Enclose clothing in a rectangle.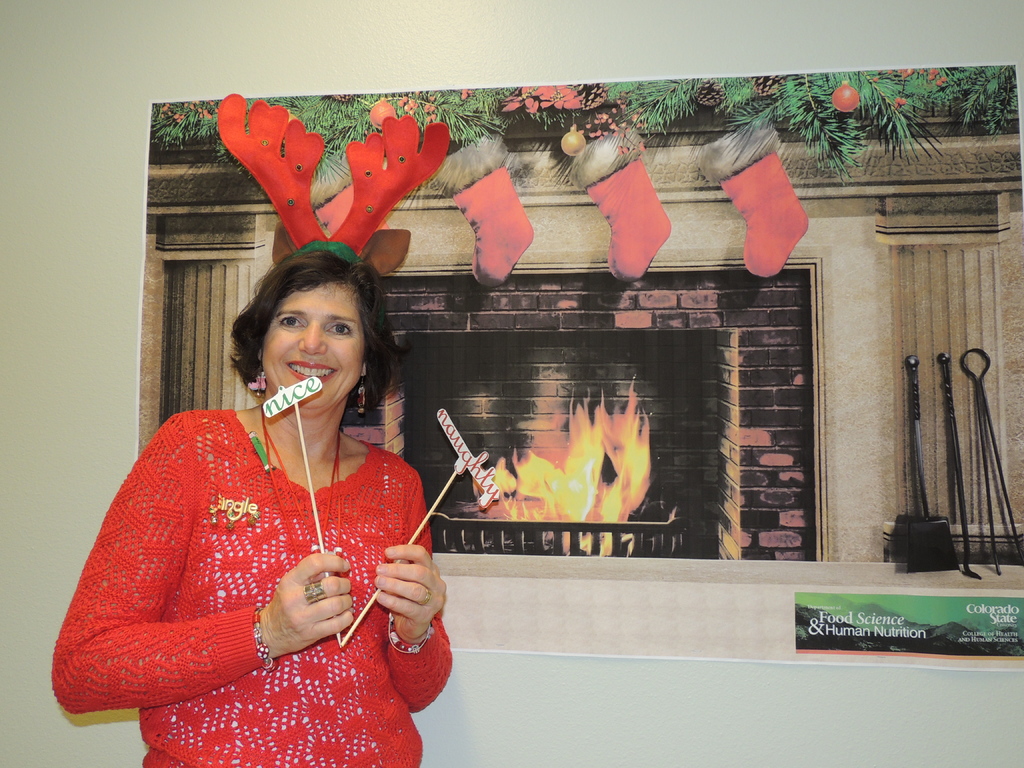
x1=62, y1=362, x2=439, y2=749.
